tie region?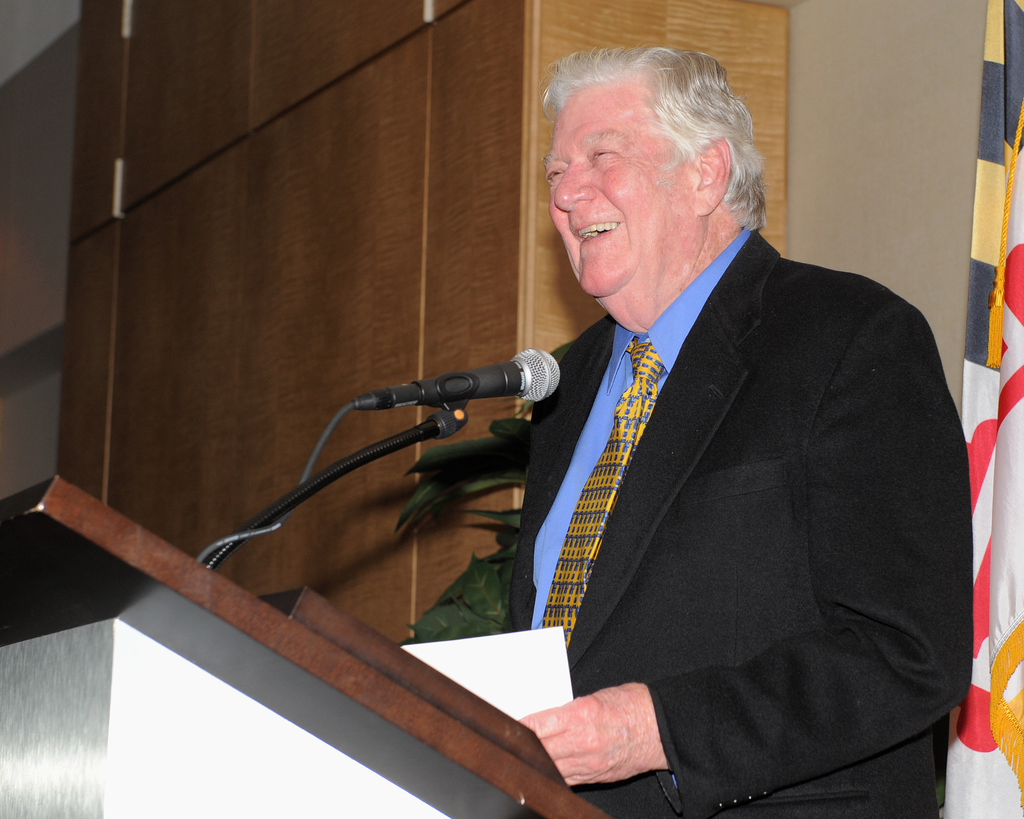
l=541, t=340, r=664, b=652
